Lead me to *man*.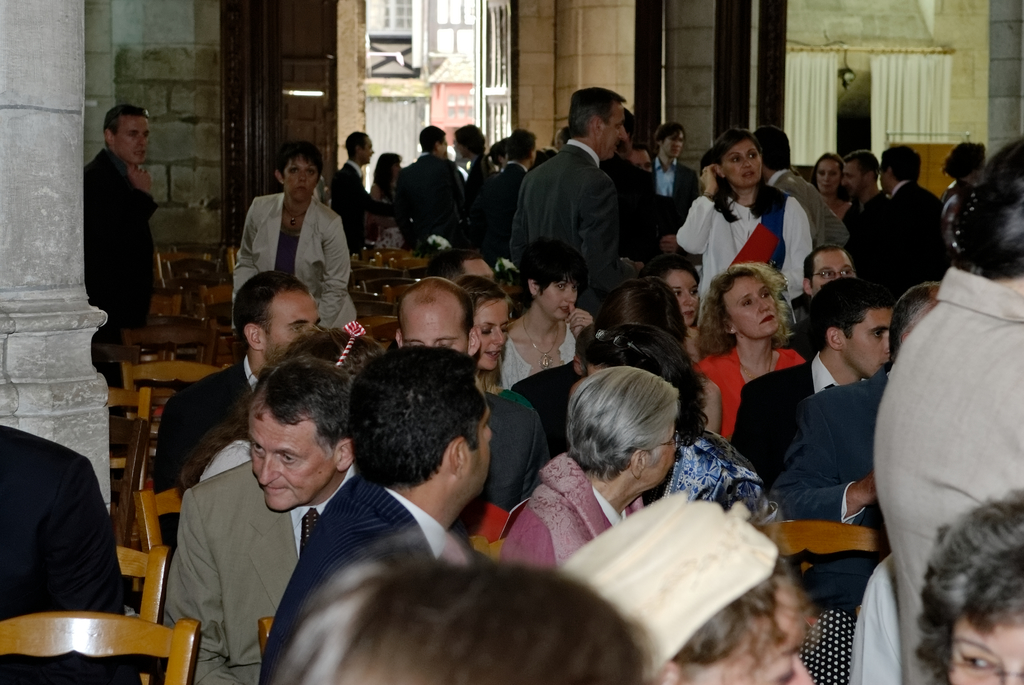
Lead to {"x1": 726, "y1": 284, "x2": 898, "y2": 492}.
